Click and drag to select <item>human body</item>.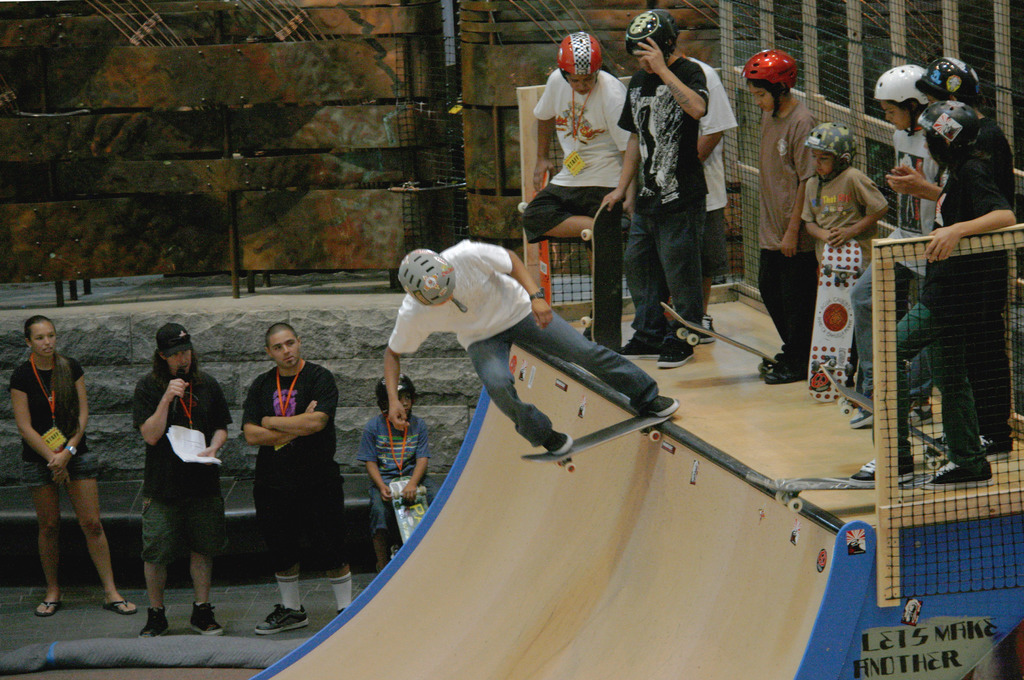
Selection: [931, 95, 1018, 480].
